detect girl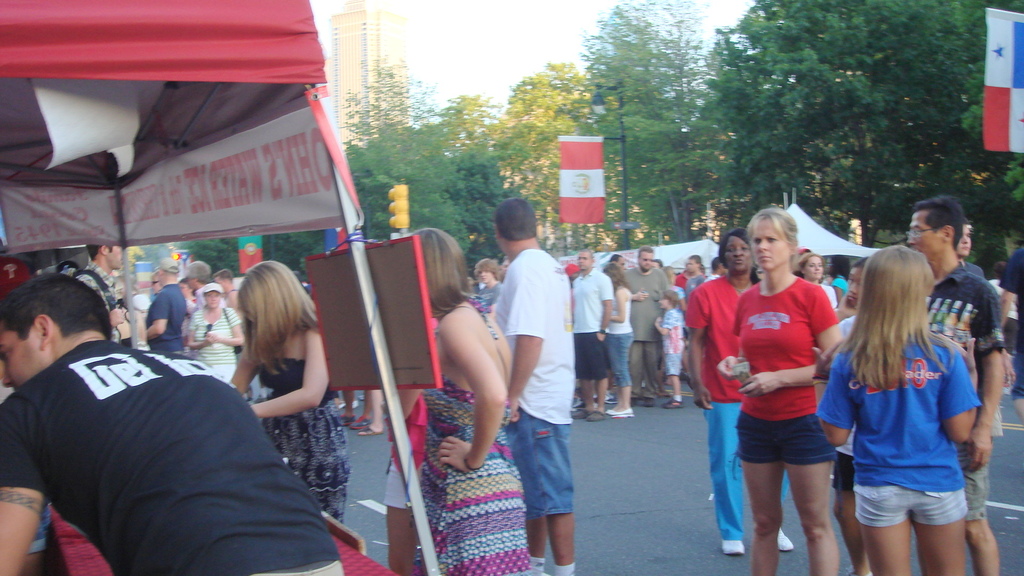
detection(811, 250, 978, 575)
